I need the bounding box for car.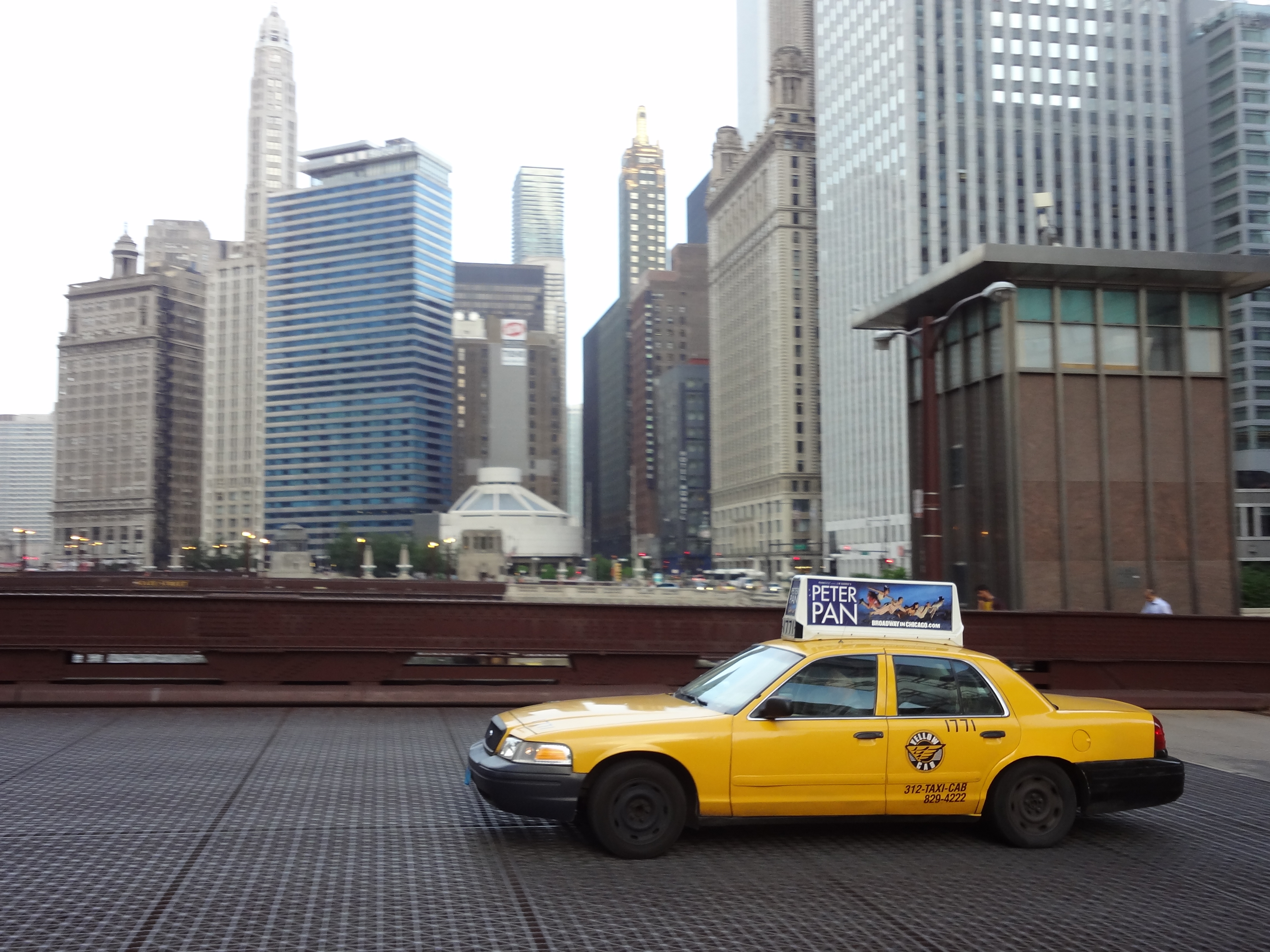
Here it is: l=127, t=158, r=326, b=237.
